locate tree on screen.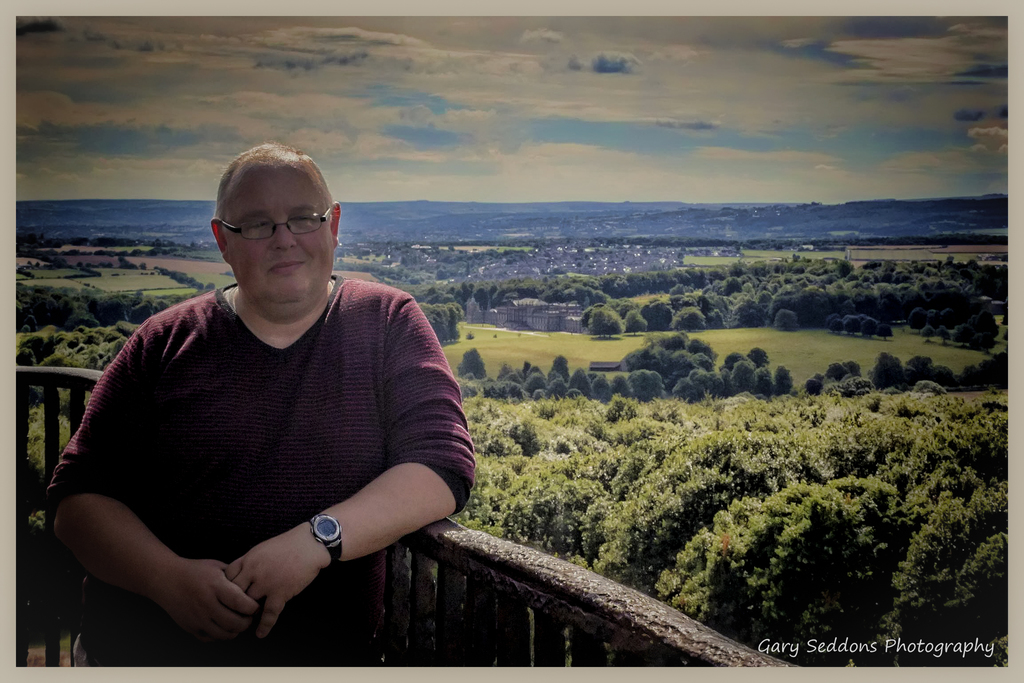
On screen at <bbox>669, 302, 705, 335</bbox>.
